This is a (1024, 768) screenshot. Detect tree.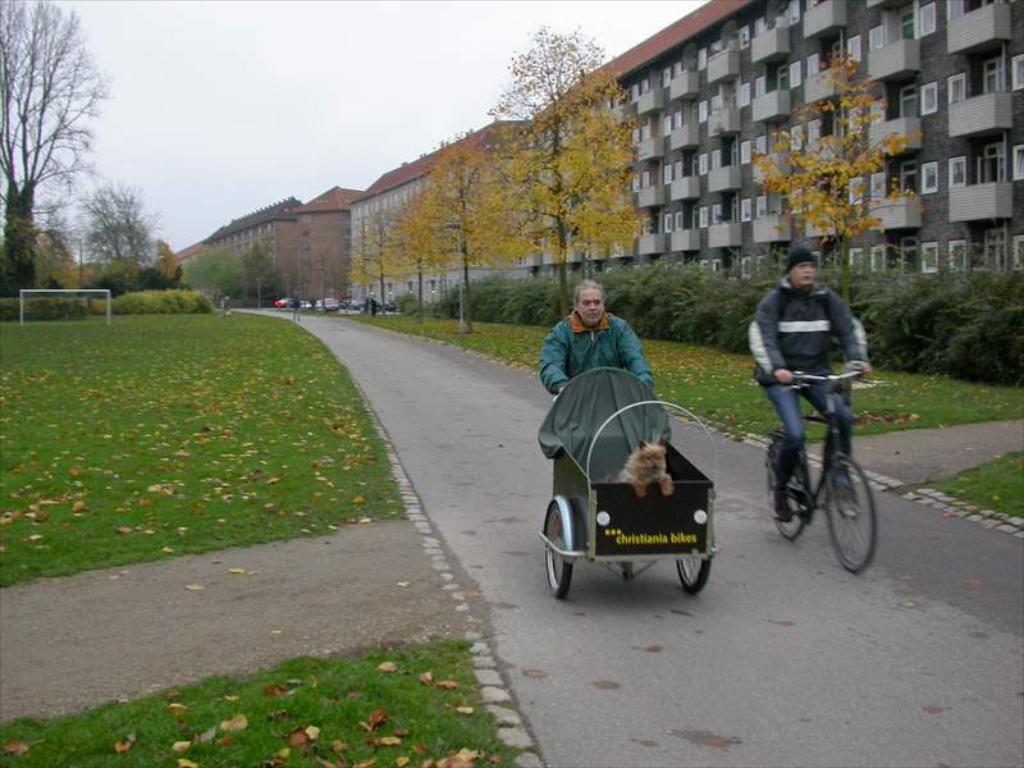
{"x1": 508, "y1": 24, "x2": 652, "y2": 321}.
